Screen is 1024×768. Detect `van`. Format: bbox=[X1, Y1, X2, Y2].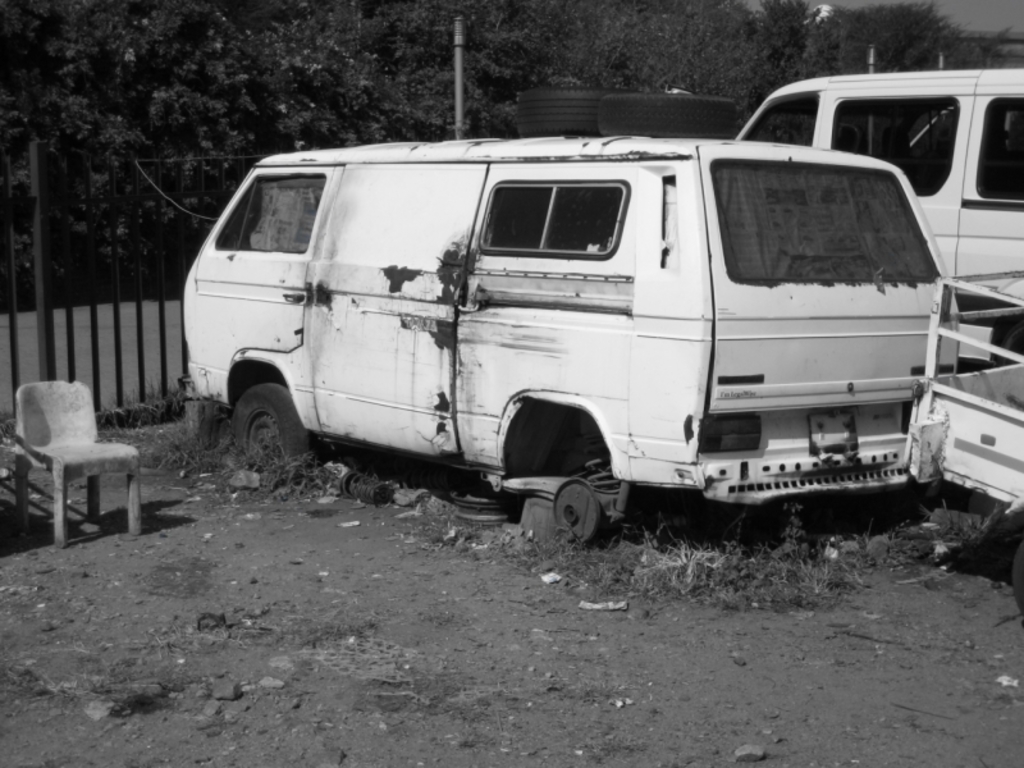
bbox=[175, 136, 959, 548].
